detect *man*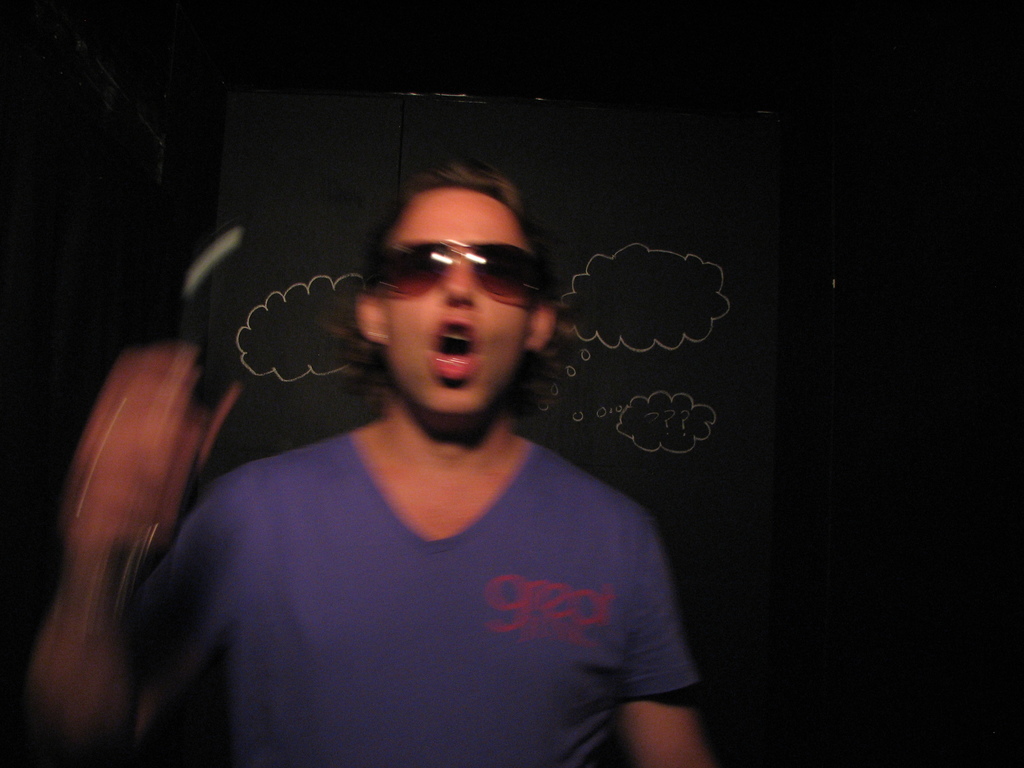
96/153/747/756
